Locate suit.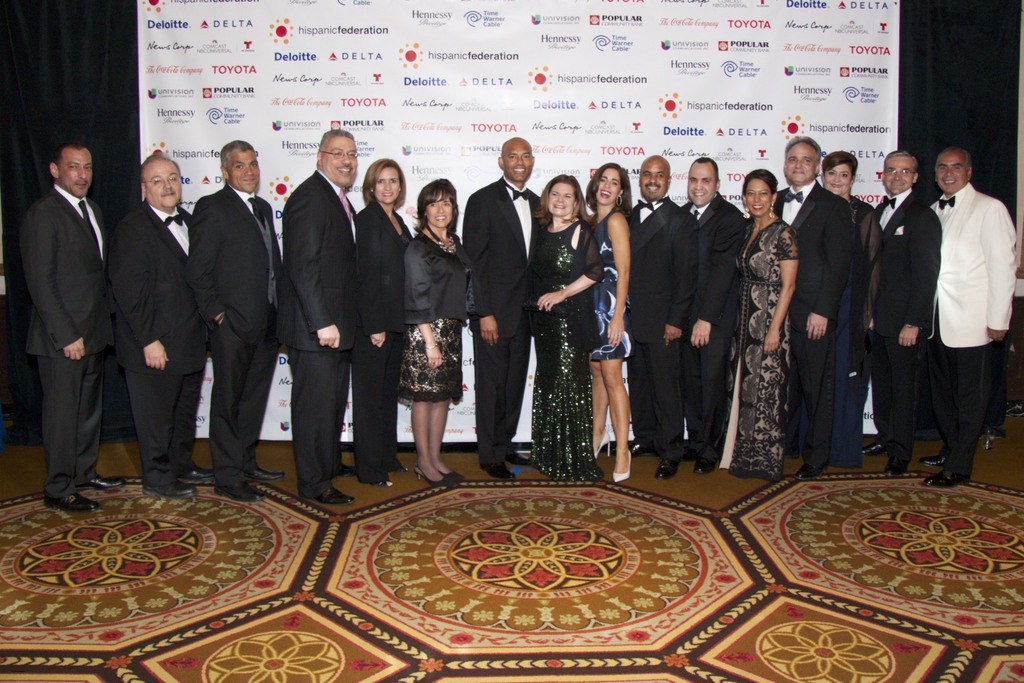
Bounding box: left=777, top=176, right=859, bottom=471.
